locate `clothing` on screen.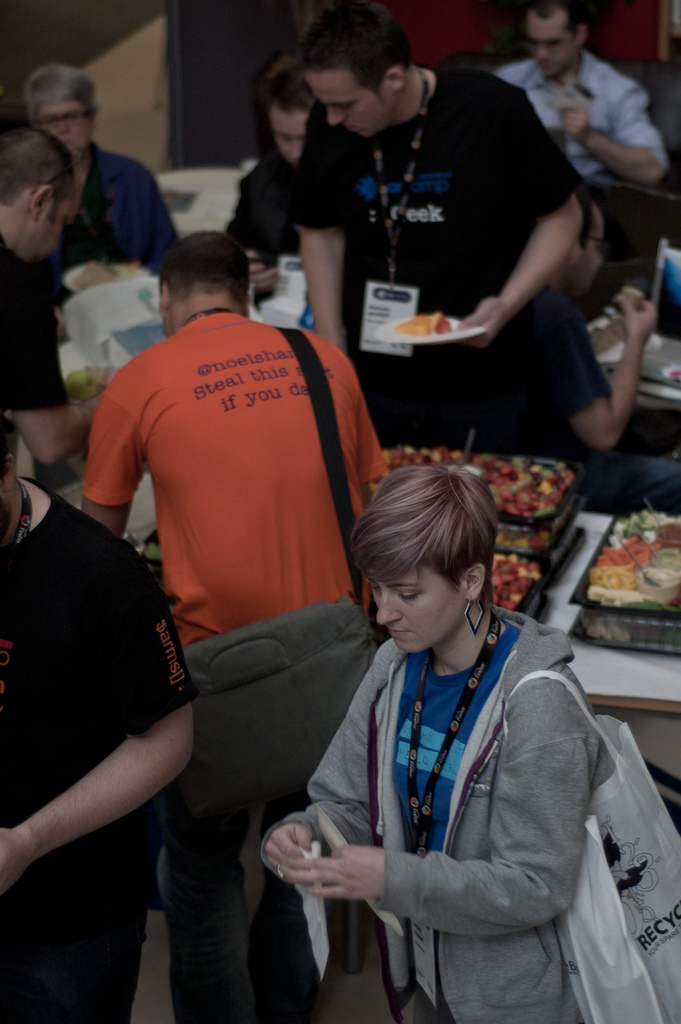
On screen at (x1=260, y1=600, x2=609, y2=1023).
